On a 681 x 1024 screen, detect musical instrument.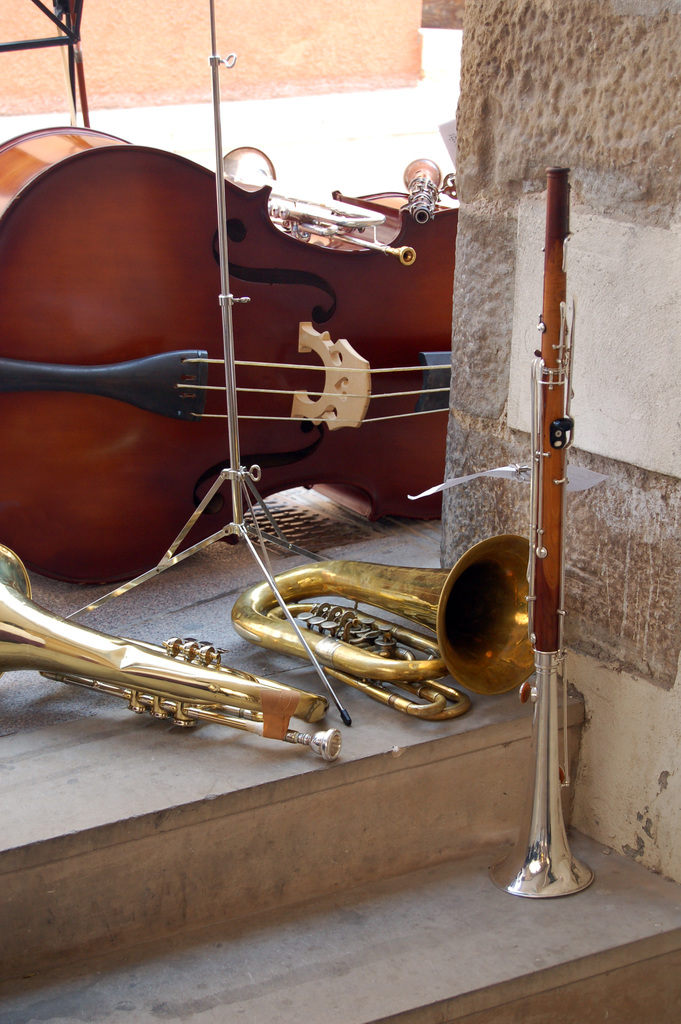
399,157,601,902.
